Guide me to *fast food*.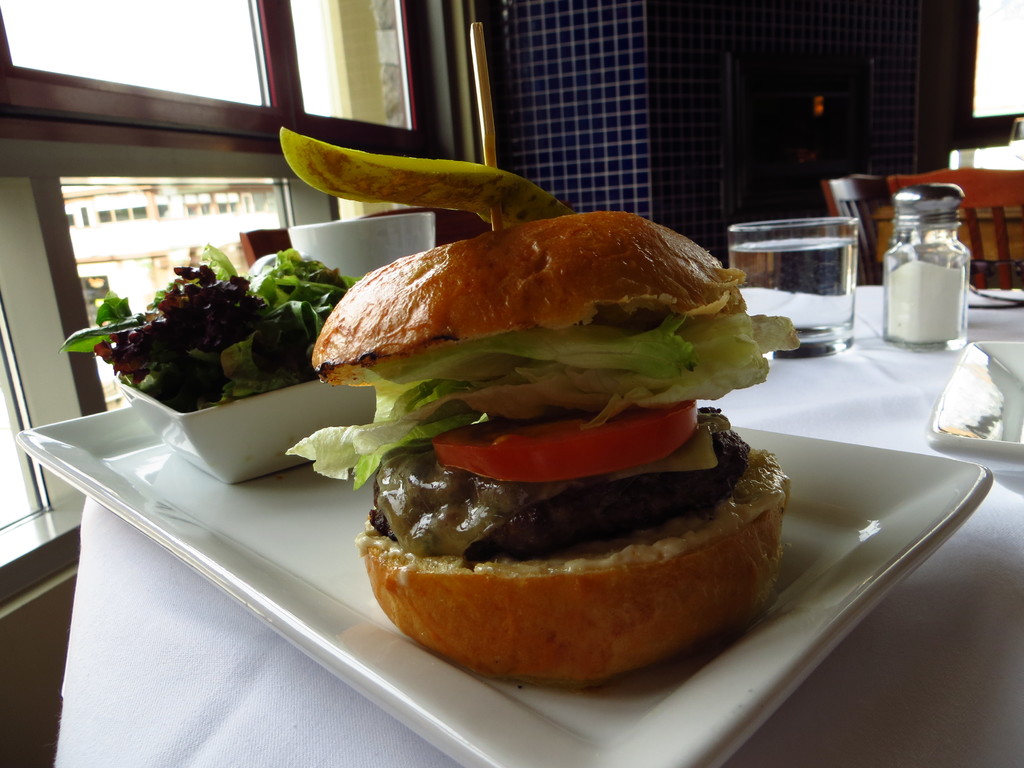
Guidance: x1=276 y1=122 x2=808 y2=689.
